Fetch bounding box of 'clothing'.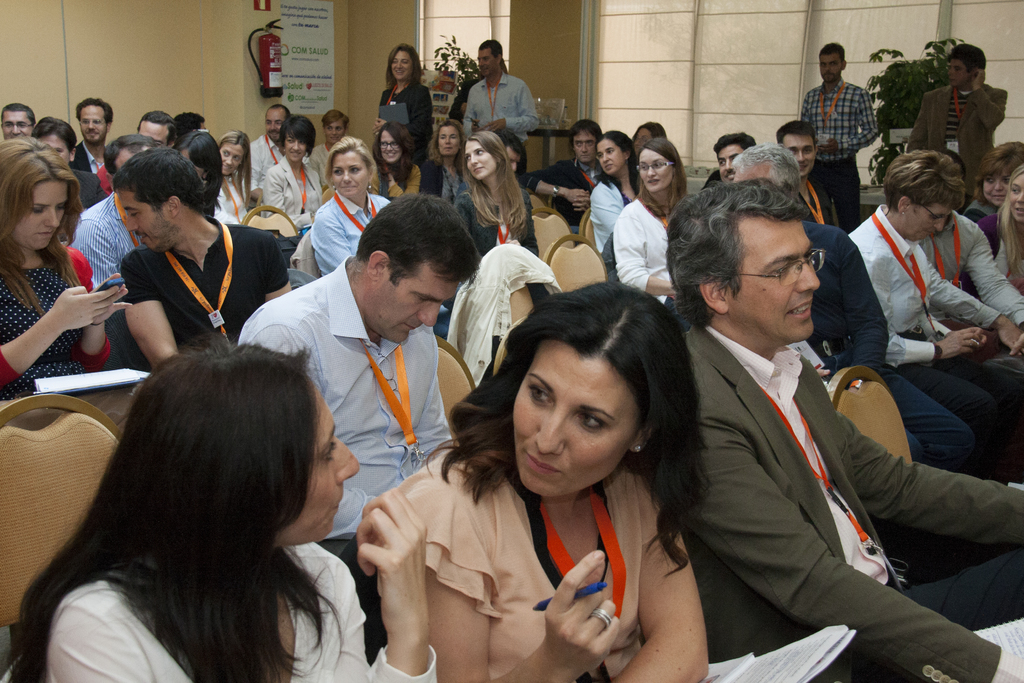
Bbox: 847,205,1023,453.
